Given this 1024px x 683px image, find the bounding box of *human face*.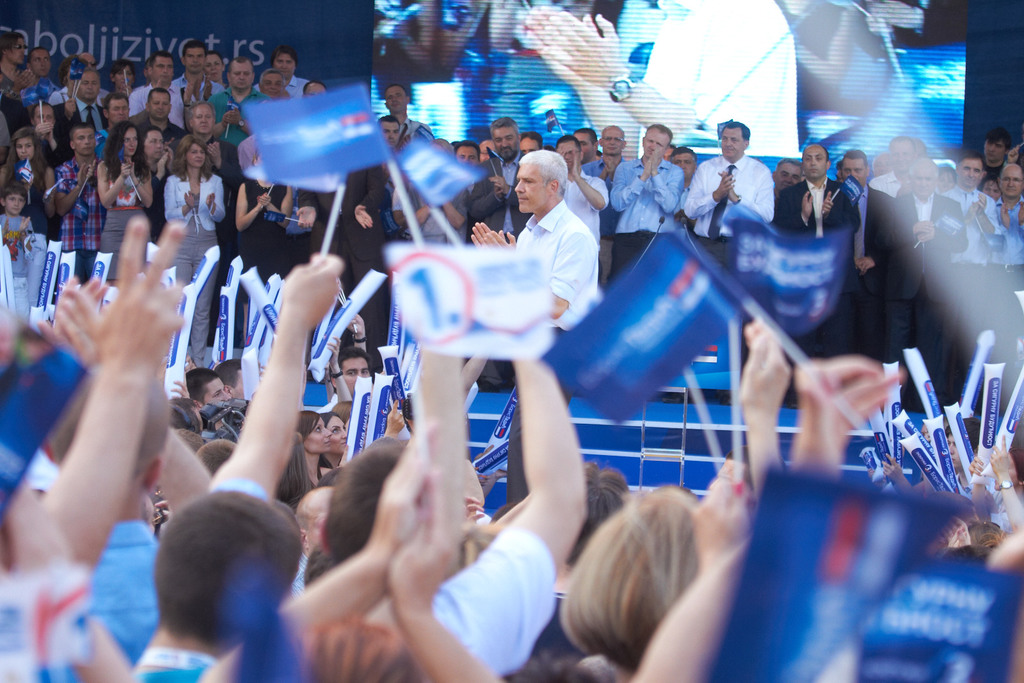
(106,99,129,120).
